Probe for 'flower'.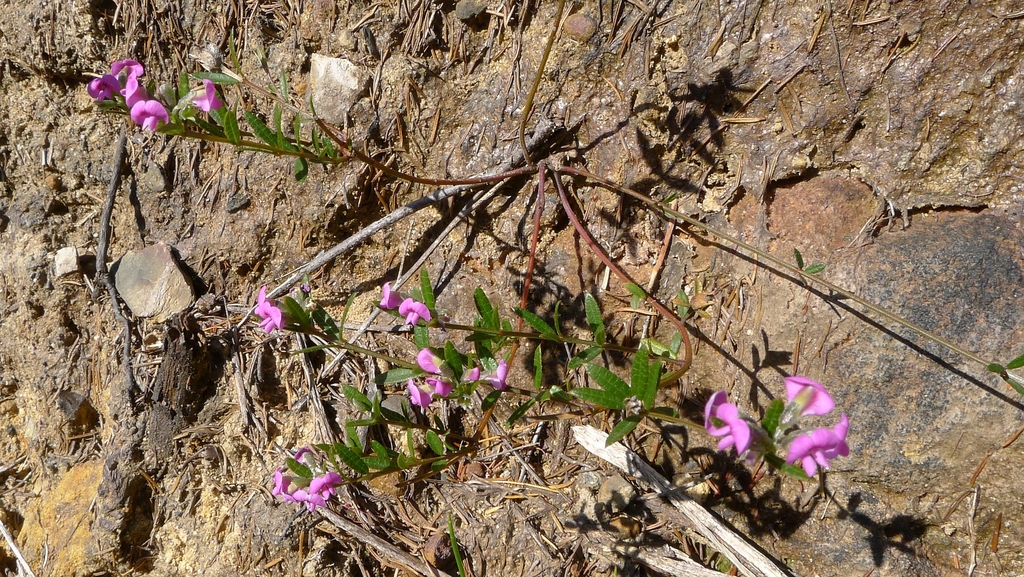
Probe result: {"x1": 456, "y1": 366, "x2": 477, "y2": 386}.
